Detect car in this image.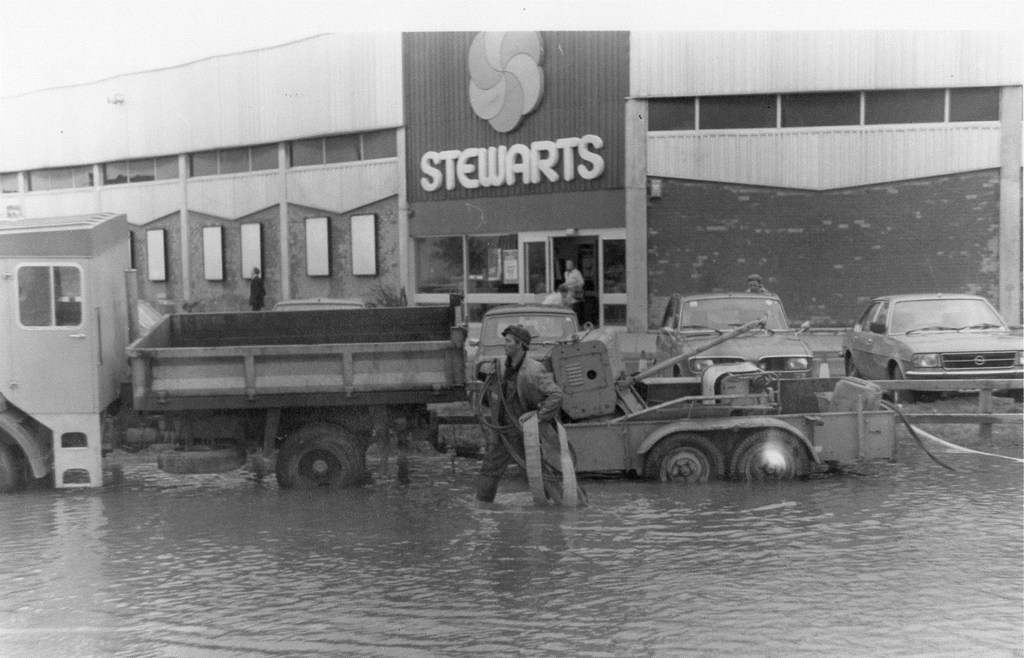
Detection: <bbox>836, 257, 1023, 402</bbox>.
